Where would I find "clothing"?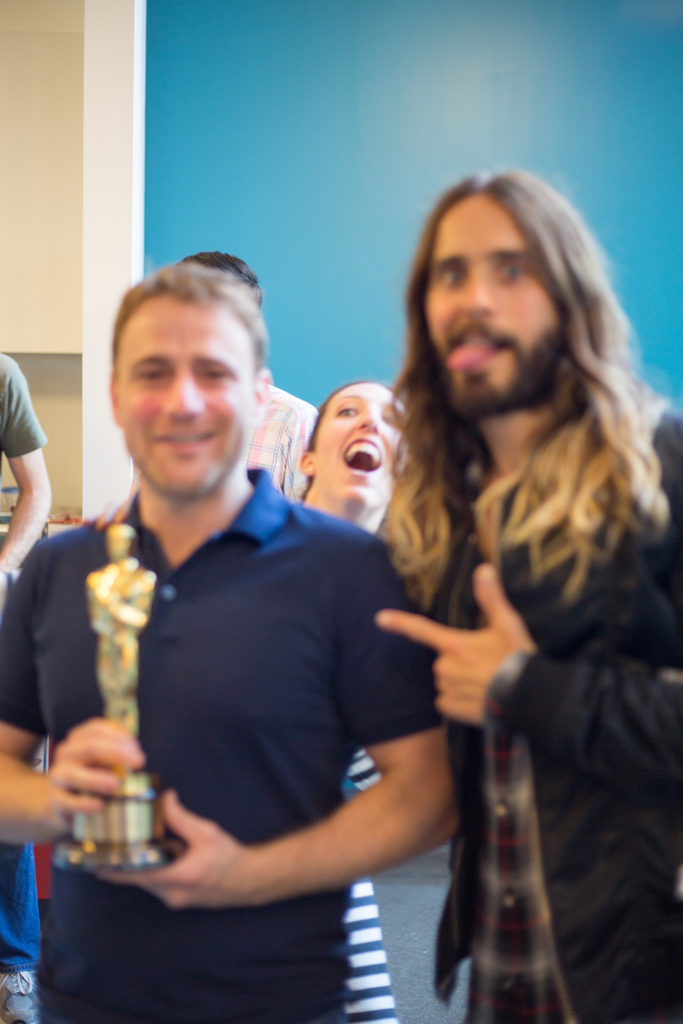
At <region>438, 411, 682, 1023</region>.
